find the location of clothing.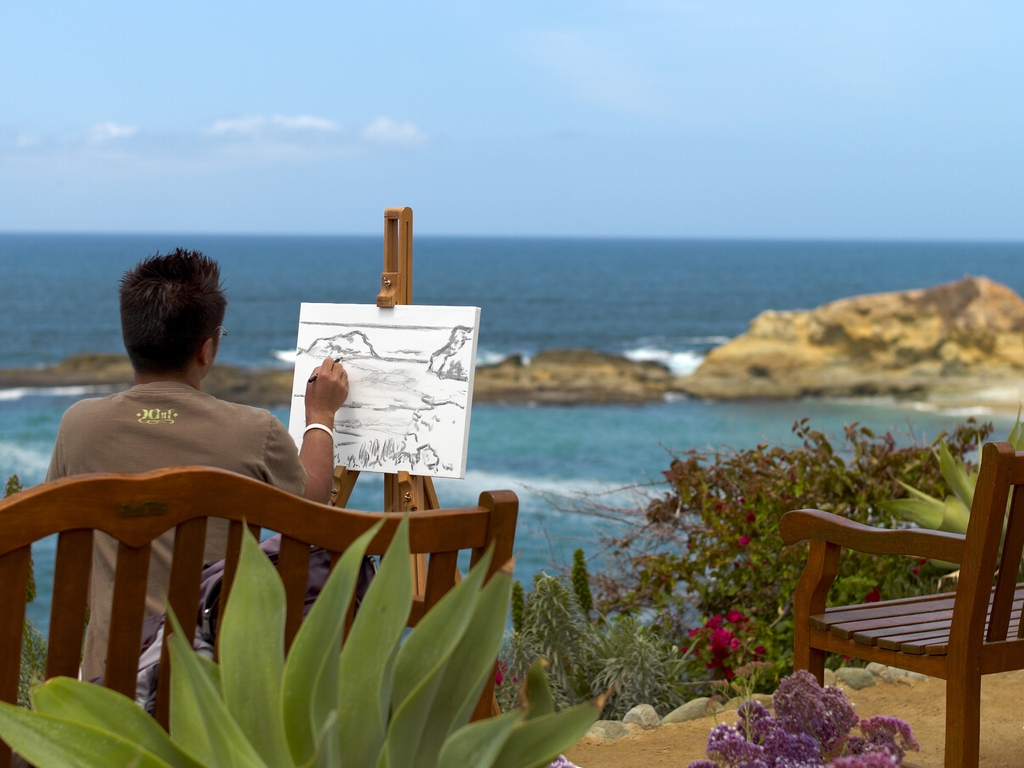
Location: [x1=65, y1=346, x2=298, y2=543].
